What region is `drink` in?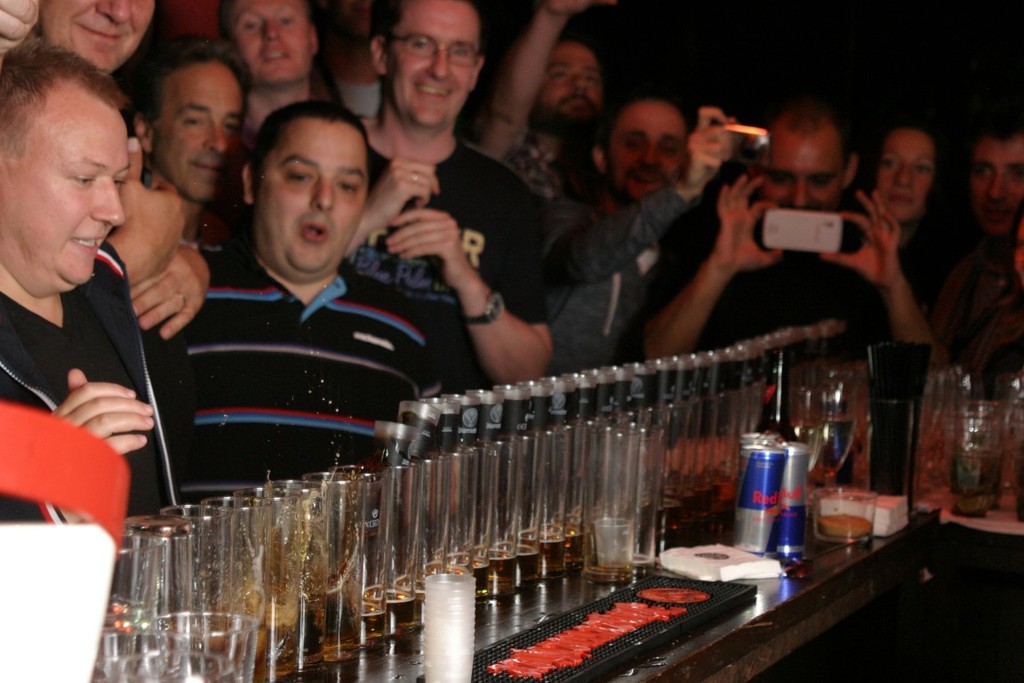
x1=386 y1=592 x2=415 y2=623.
